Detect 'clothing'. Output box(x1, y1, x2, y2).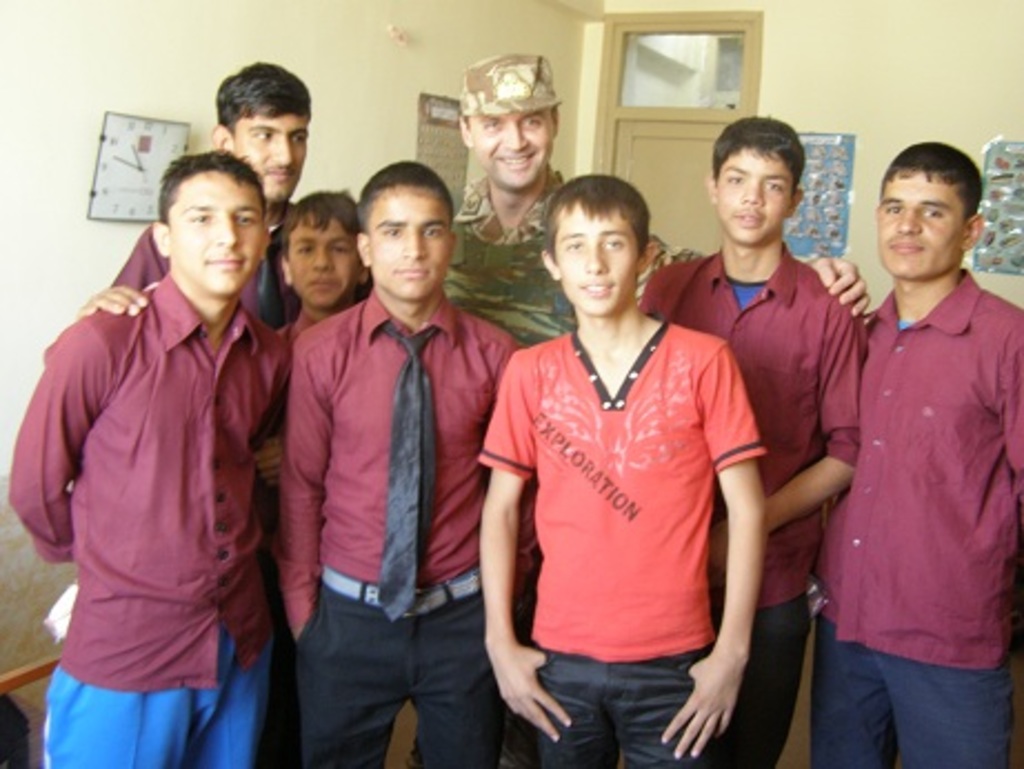
box(280, 291, 533, 767).
